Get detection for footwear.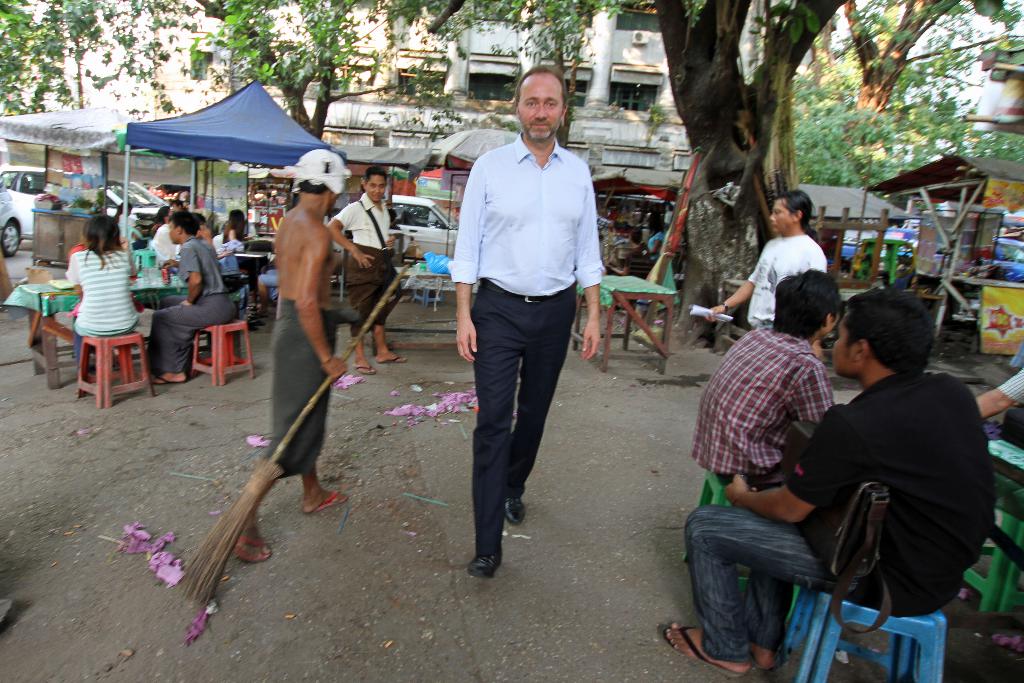
Detection: pyautogui.locateOnScreen(379, 355, 410, 365).
